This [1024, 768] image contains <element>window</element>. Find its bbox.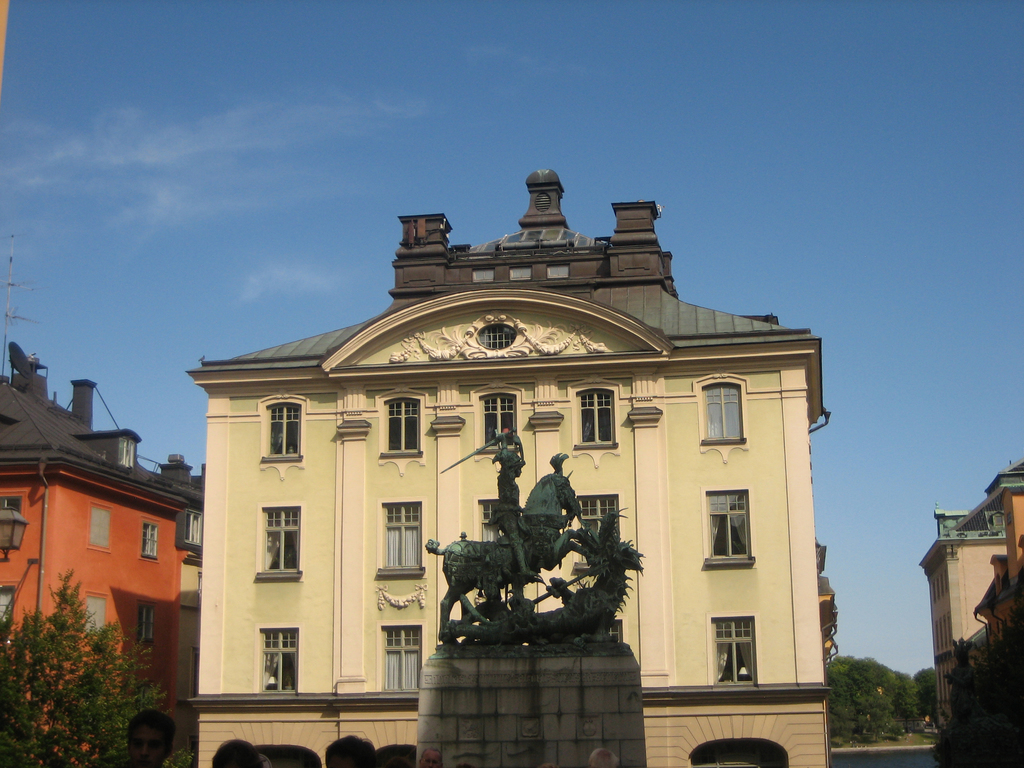
(x1=470, y1=382, x2=510, y2=471).
